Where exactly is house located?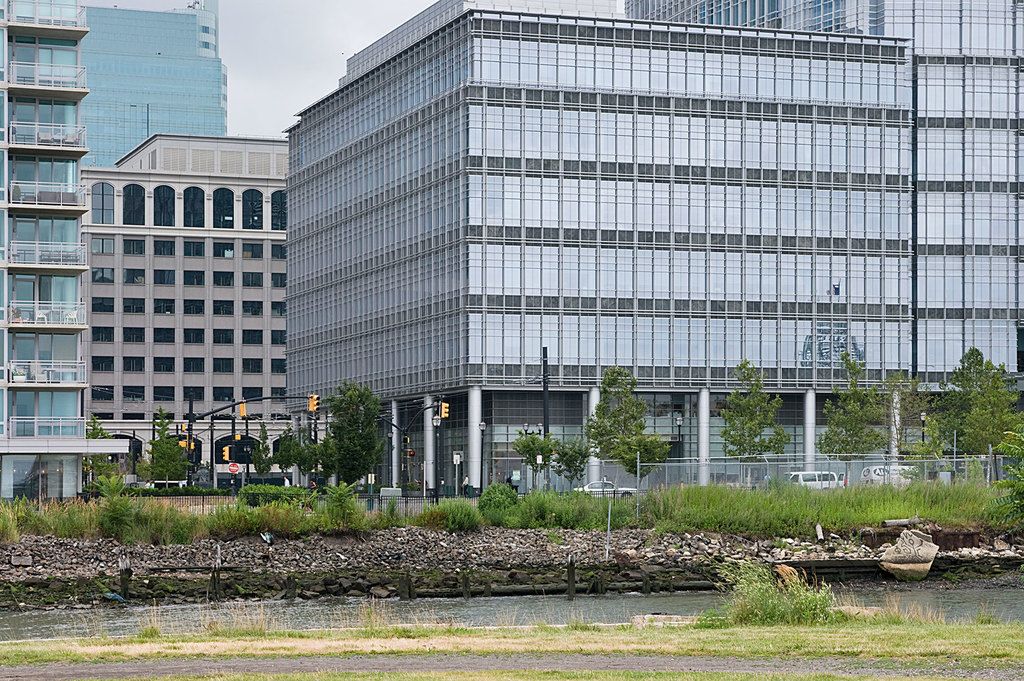
Its bounding box is [627, 0, 991, 439].
